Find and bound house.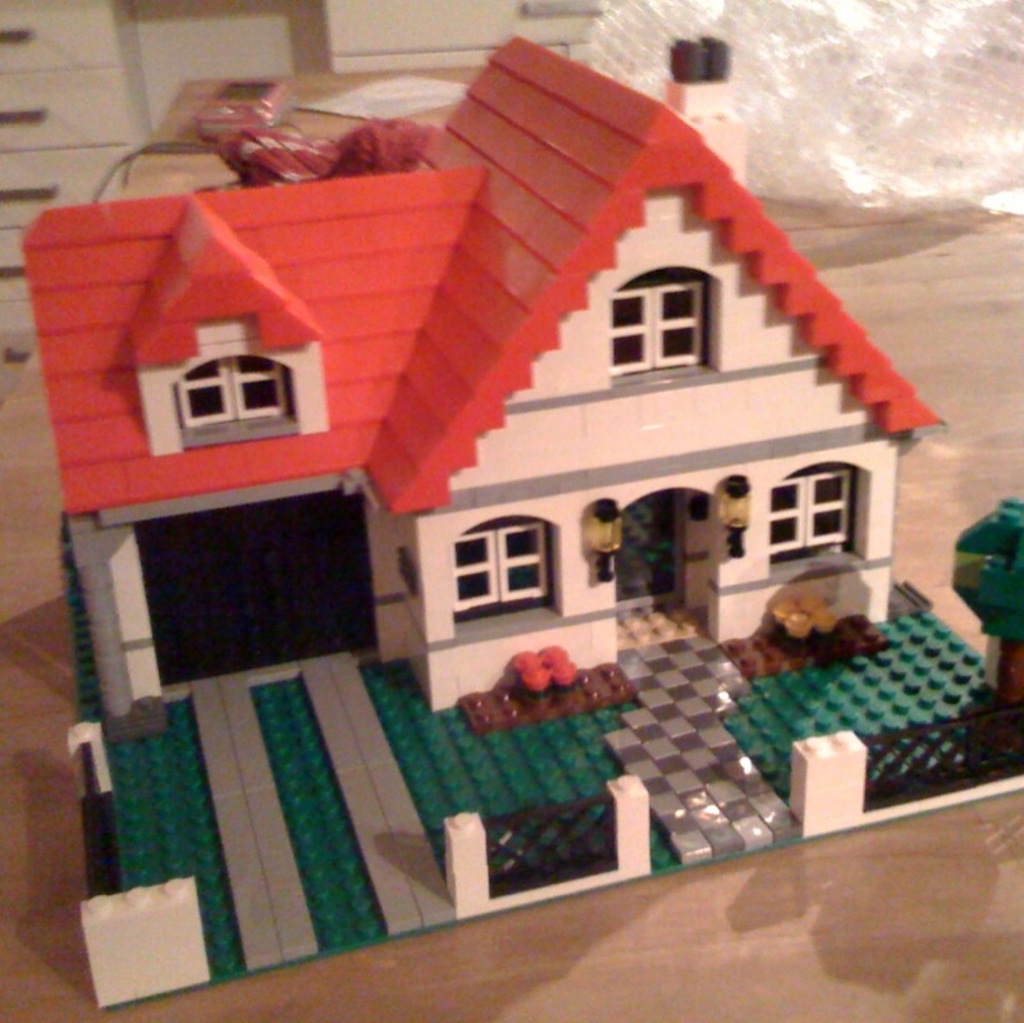
Bound: bbox=[61, 0, 997, 956].
